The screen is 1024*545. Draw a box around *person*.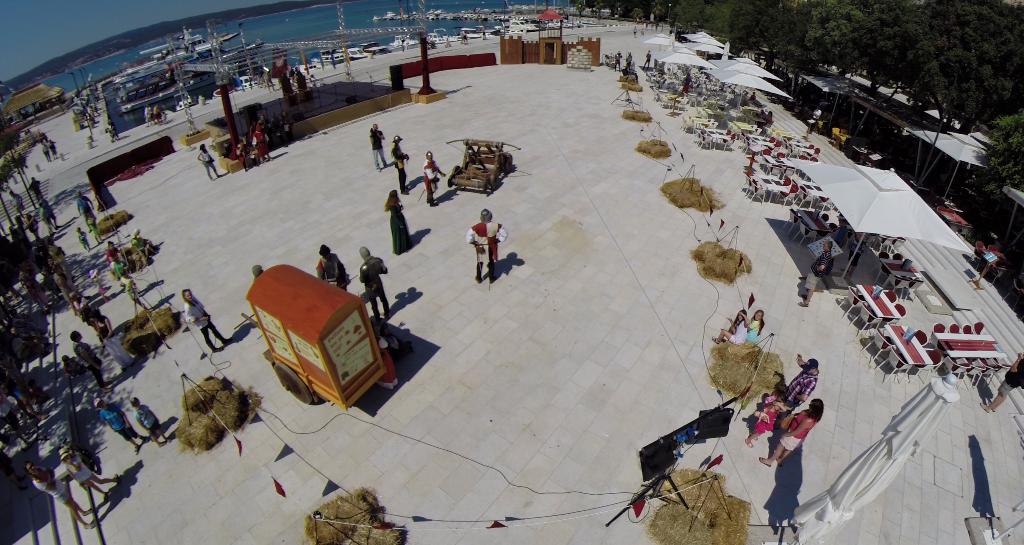
748, 91, 760, 102.
